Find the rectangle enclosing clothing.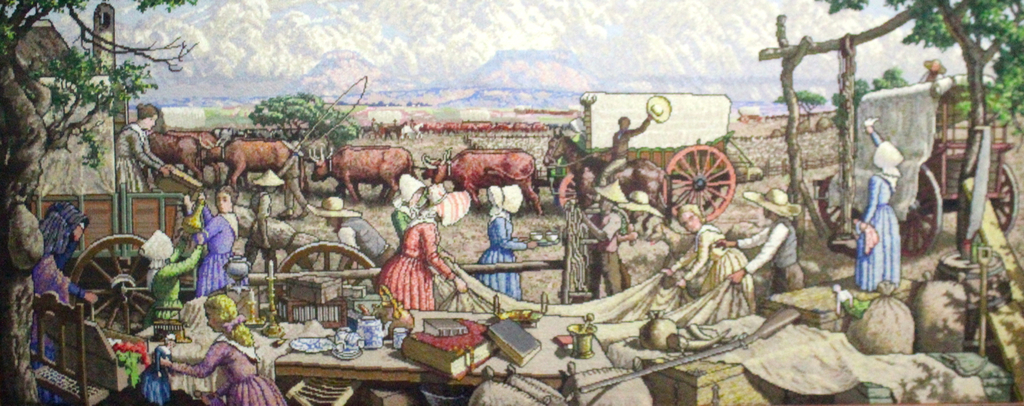
box=[372, 226, 441, 324].
